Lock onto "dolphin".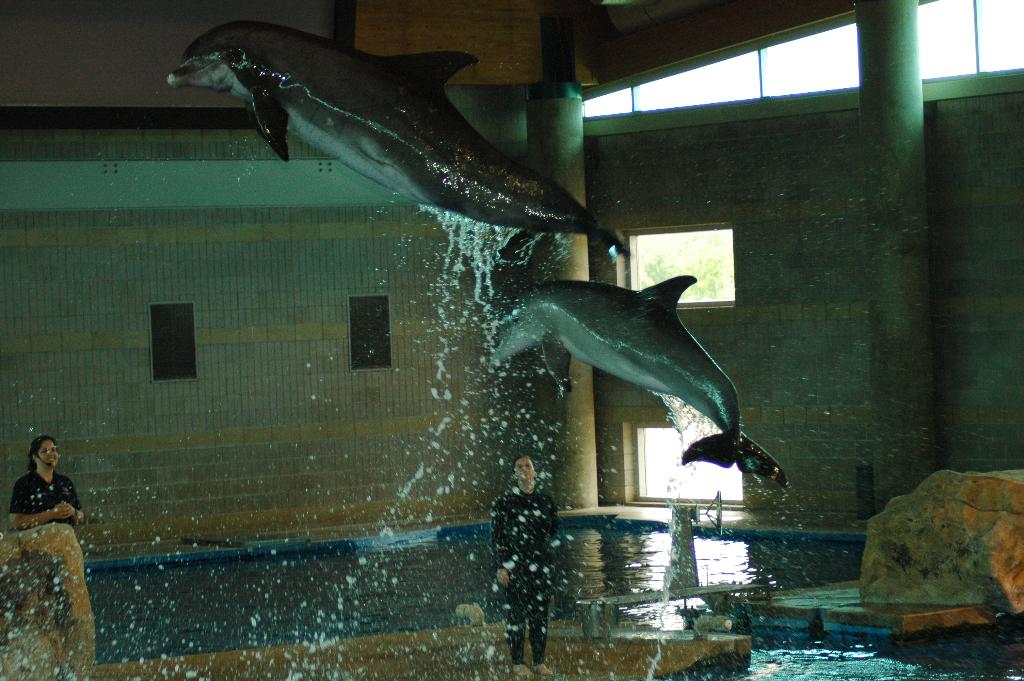
Locked: (162,20,601,245).
